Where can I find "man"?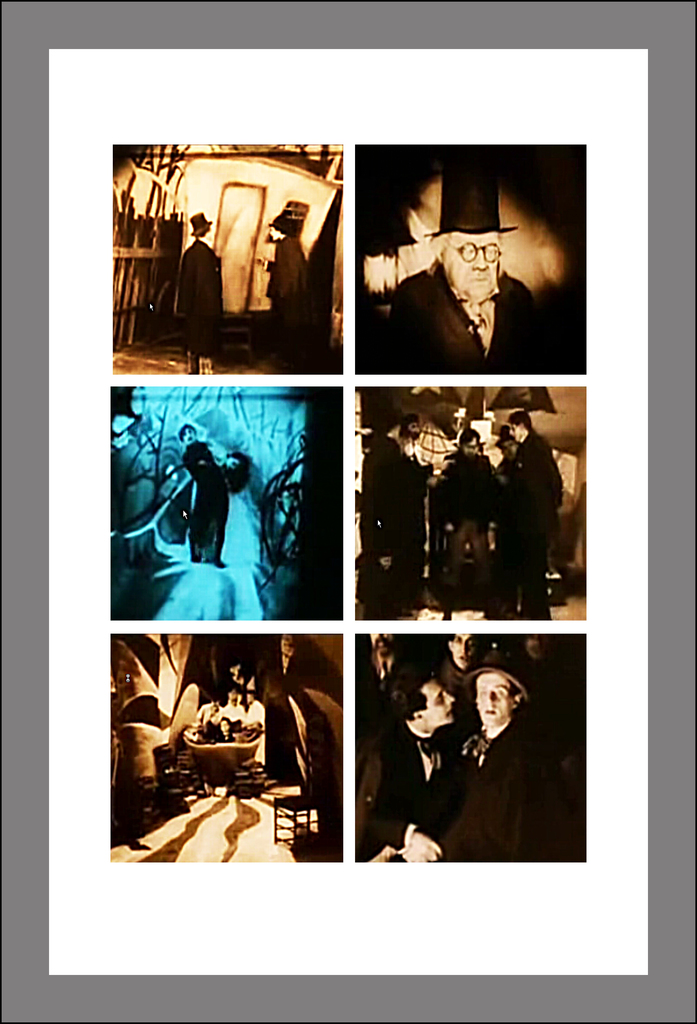
You can find it at (x1=168, y1=207, x2=222, y2=376).
